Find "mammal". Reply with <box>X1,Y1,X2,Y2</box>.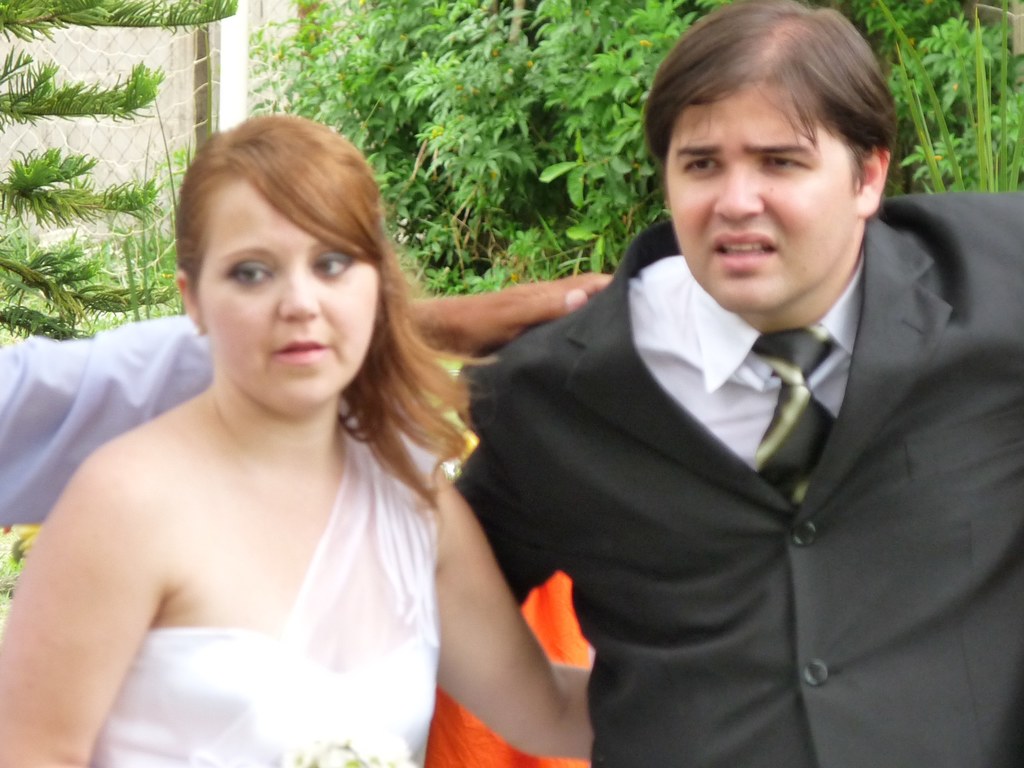
<box>456,0,1023,767</box>.
